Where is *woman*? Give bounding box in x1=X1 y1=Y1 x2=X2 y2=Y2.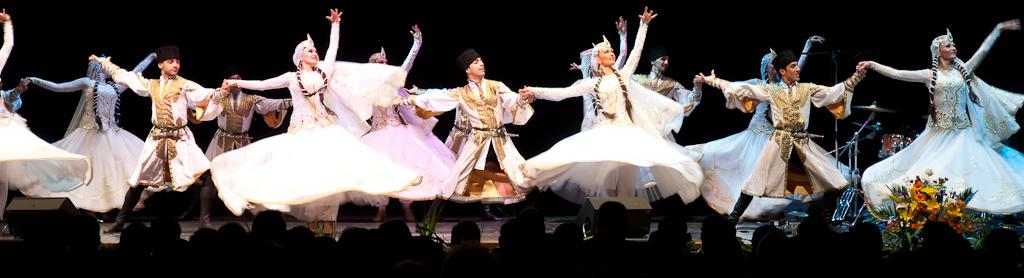
x1=211 y1=5 x2=422 y2=218.
